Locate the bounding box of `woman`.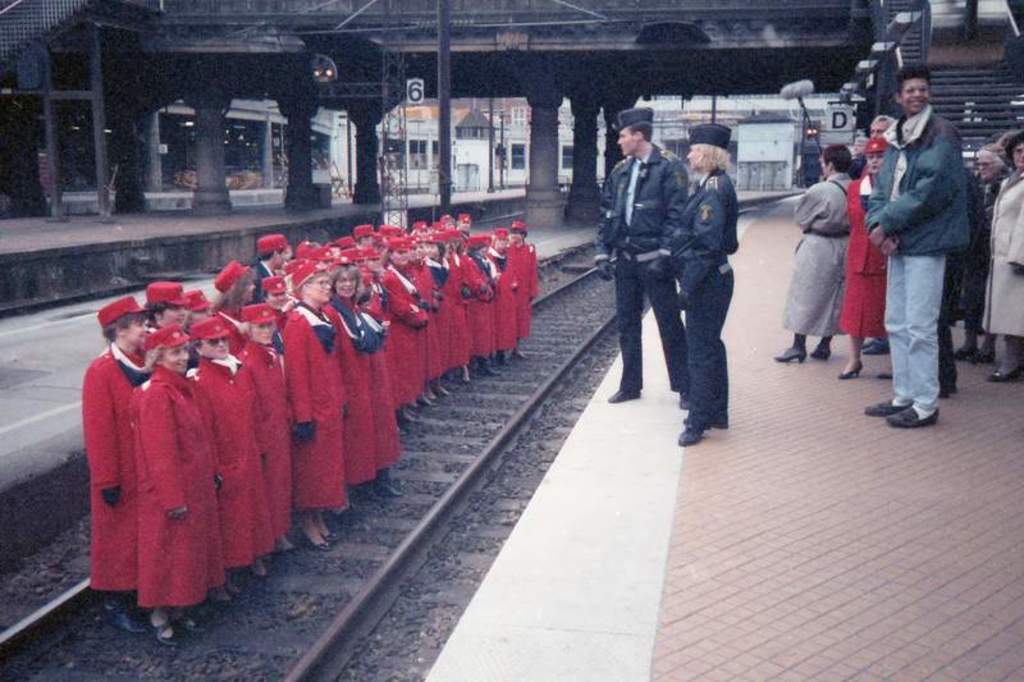
Bounding box: bbox=[673, 127, 741, 441].
